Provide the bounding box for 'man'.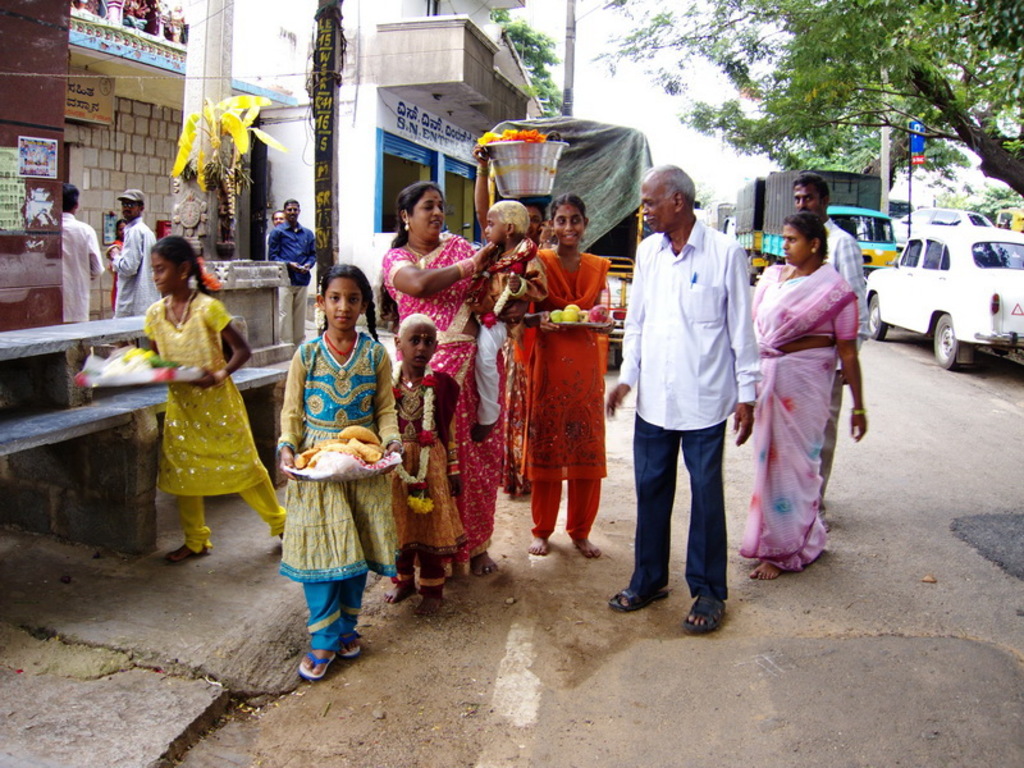
[left=787, top=175, right=870, bottom=516].
